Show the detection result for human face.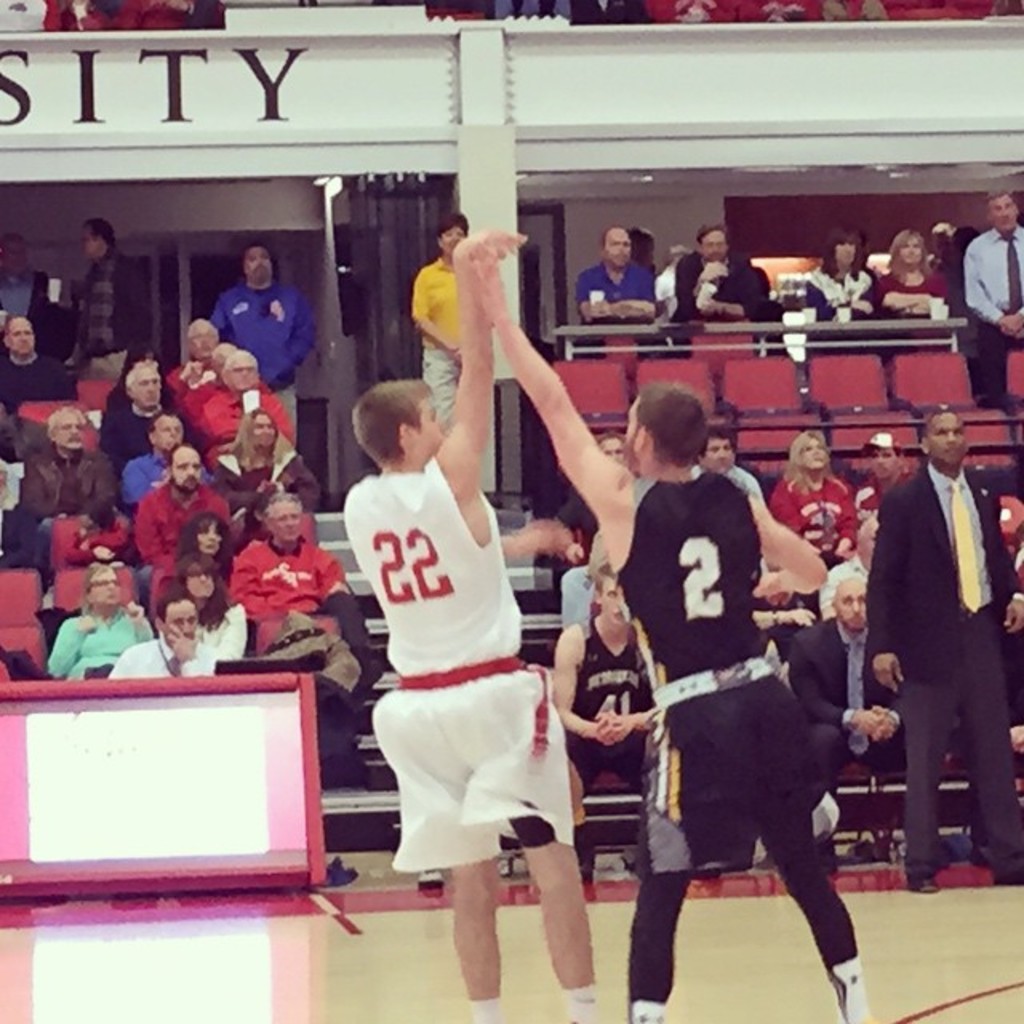
(170, 595, 202, 650).
